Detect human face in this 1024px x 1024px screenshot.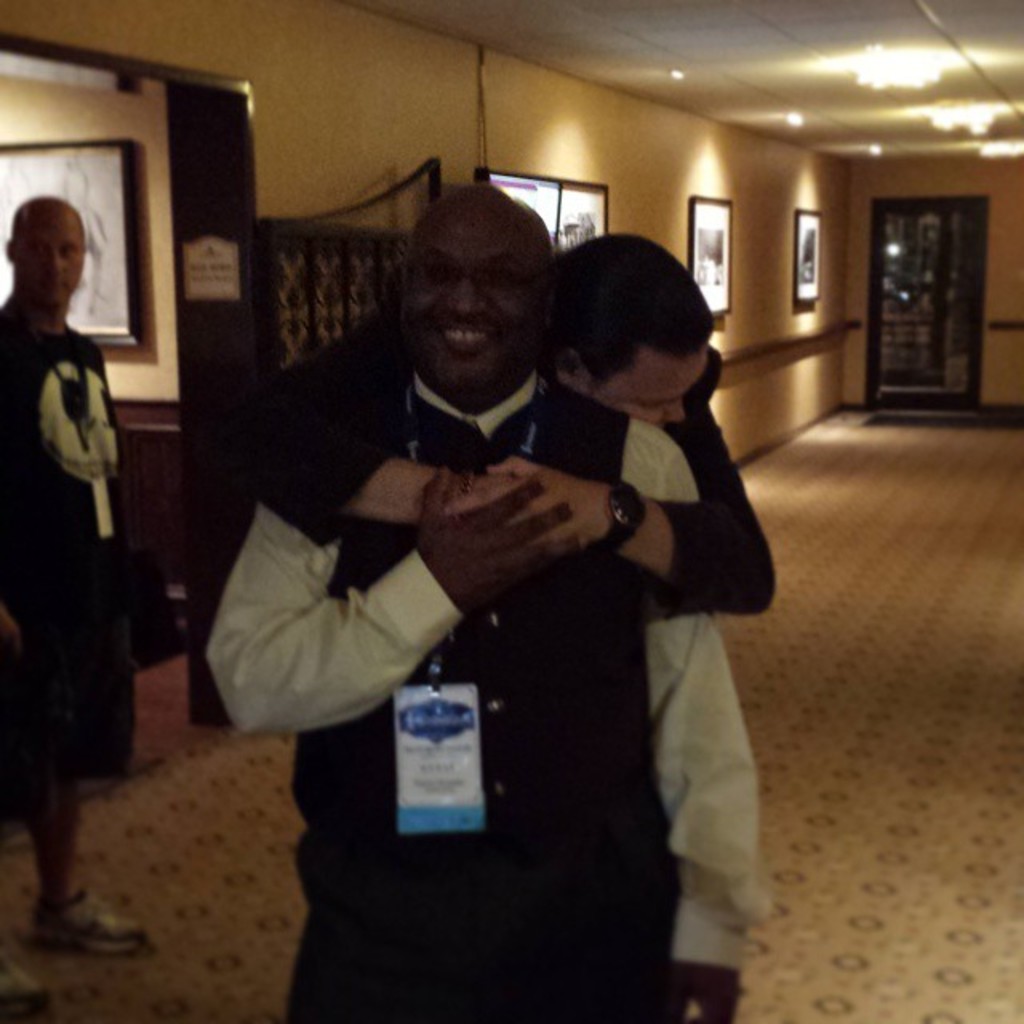
Detection: [x1=400, y1=203, x2=549, y2=386].
